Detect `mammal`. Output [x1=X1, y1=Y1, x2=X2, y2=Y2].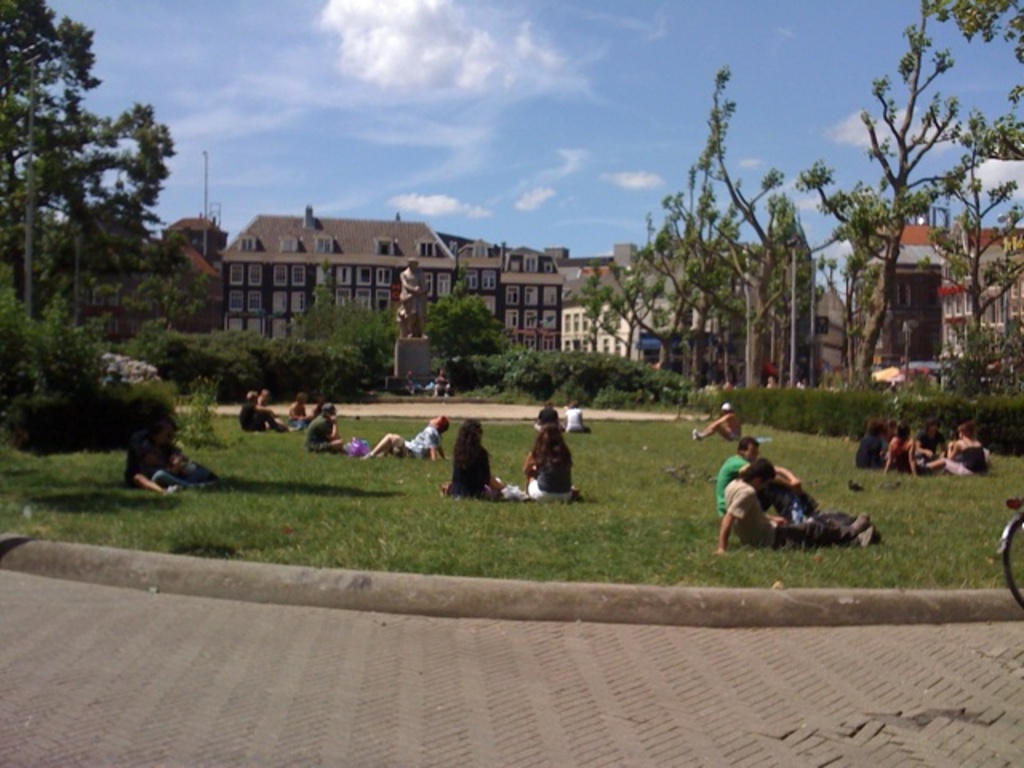
[x1=360, y1=410, x2=448, y2=459].
